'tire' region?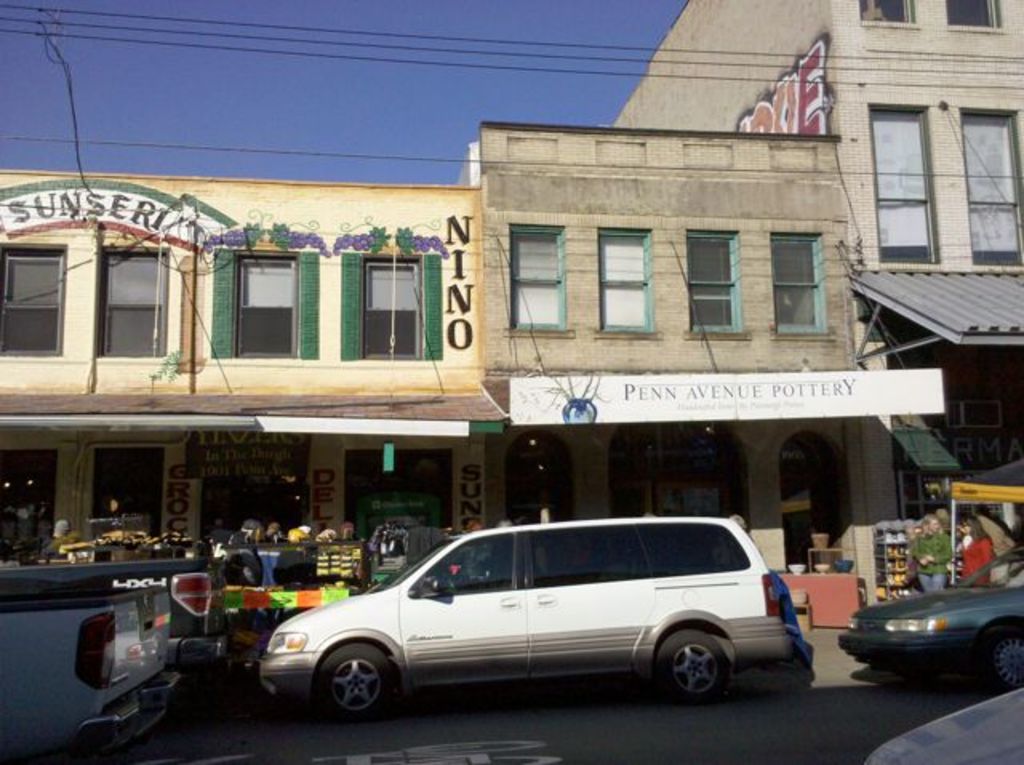
[302,645,395,735]
